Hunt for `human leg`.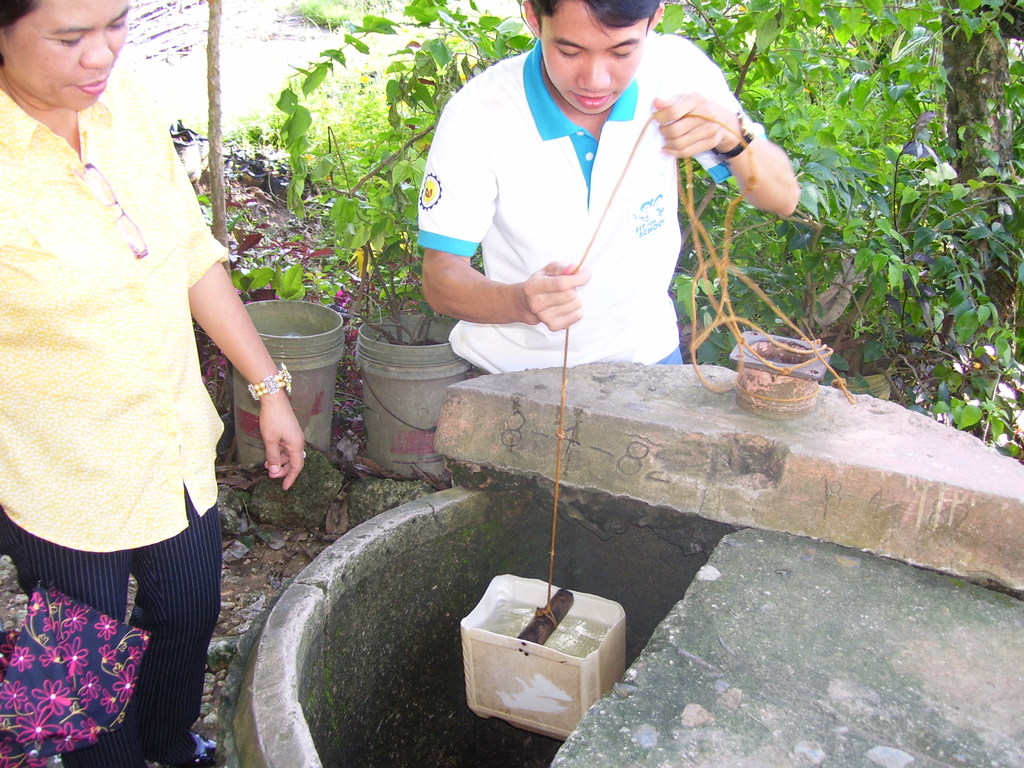
Hunted down at crop(3, 528, 125, 764).
